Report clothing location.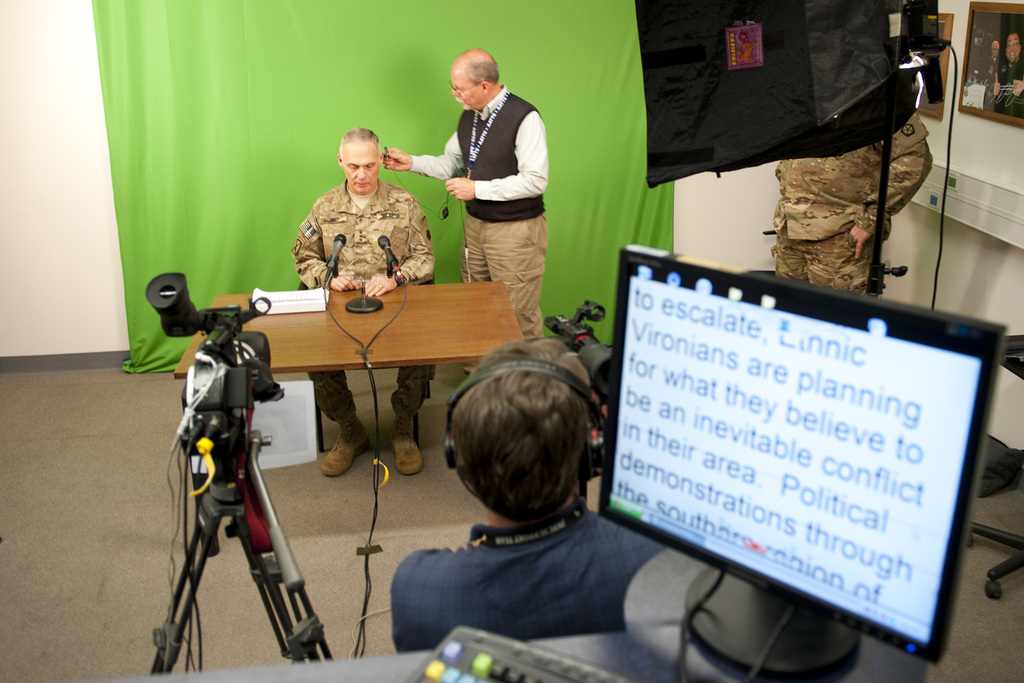
Report: pyautogui.locateOnScreen(387, 498, 658, 630).
